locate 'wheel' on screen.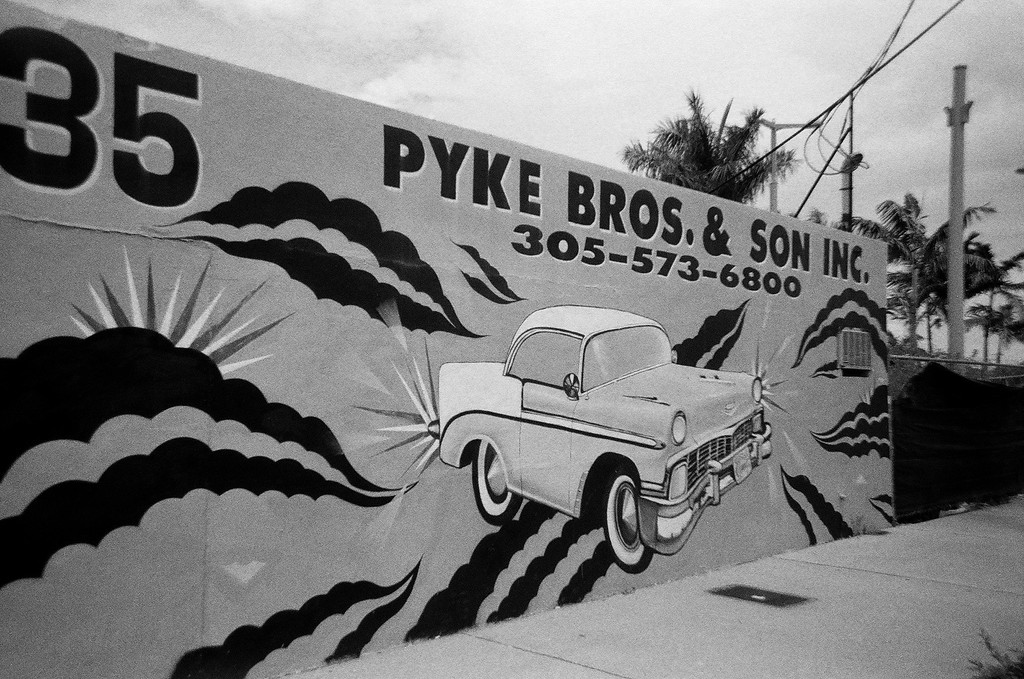
On screen at box=[469, 441, 520, 529].
